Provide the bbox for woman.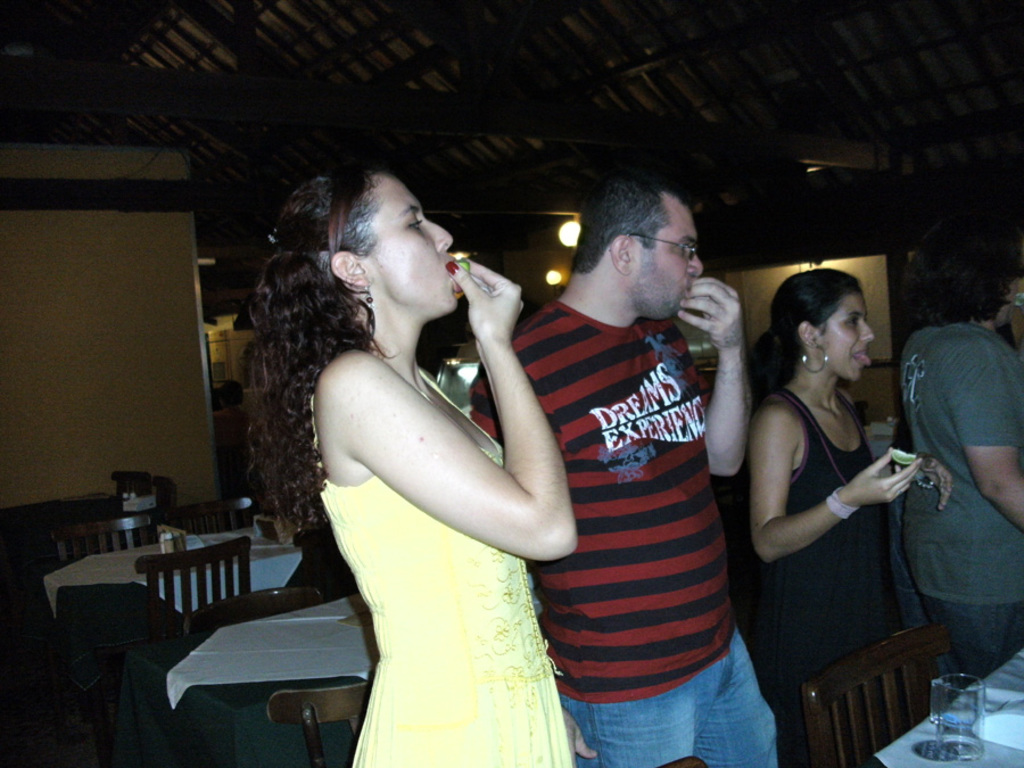
(742, 263, 925, 767).
